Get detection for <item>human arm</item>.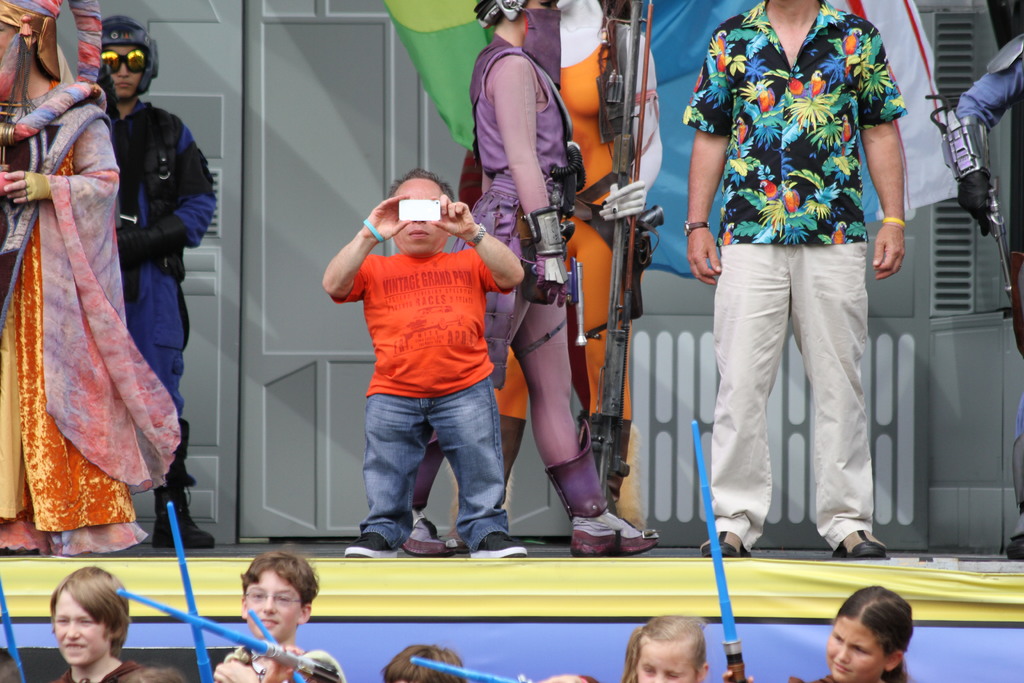
Detection: bbox=[0, 120, 122, 204].
